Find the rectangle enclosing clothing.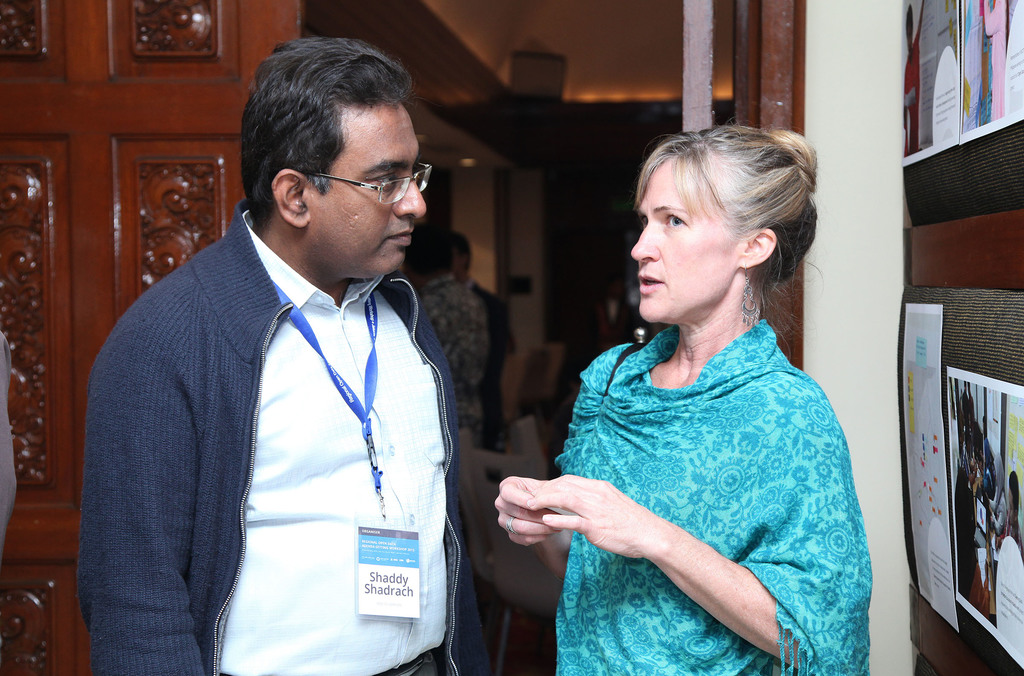
BBox(72, 198, 495, 675).
